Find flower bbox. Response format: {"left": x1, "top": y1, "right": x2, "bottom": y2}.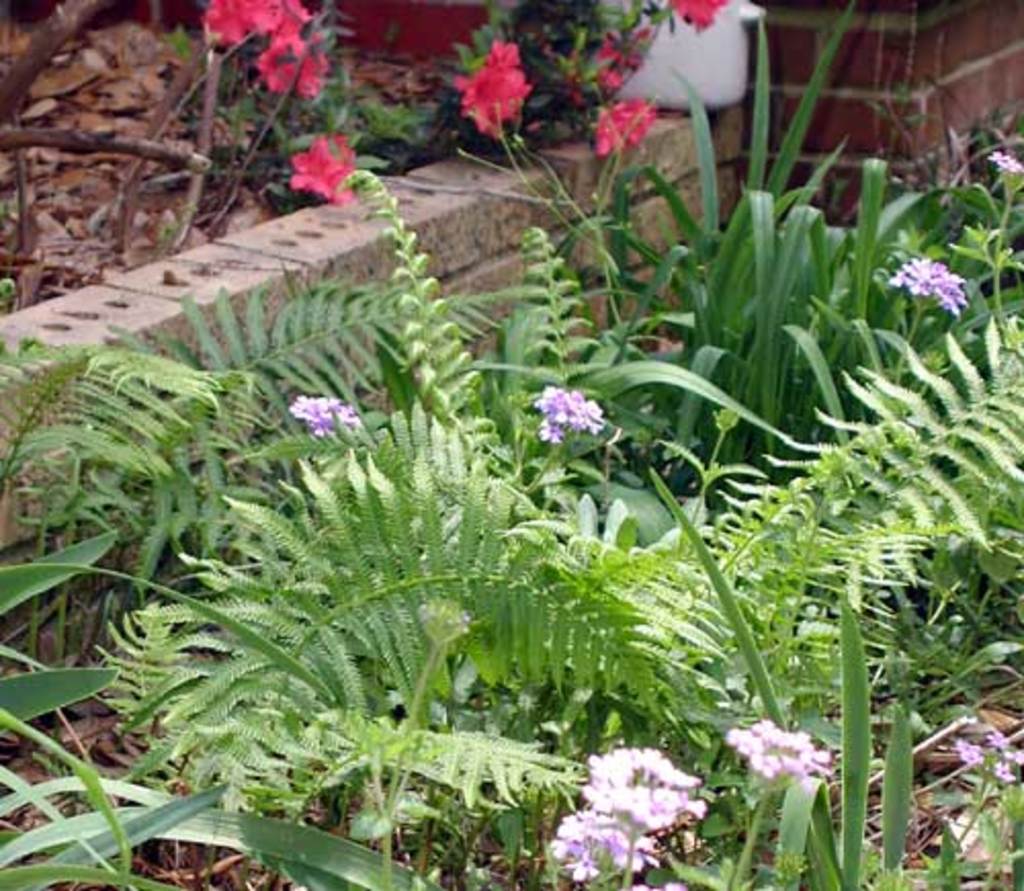
{"left": 203, "top": 0, "right": 311, "bottom": 43}.
